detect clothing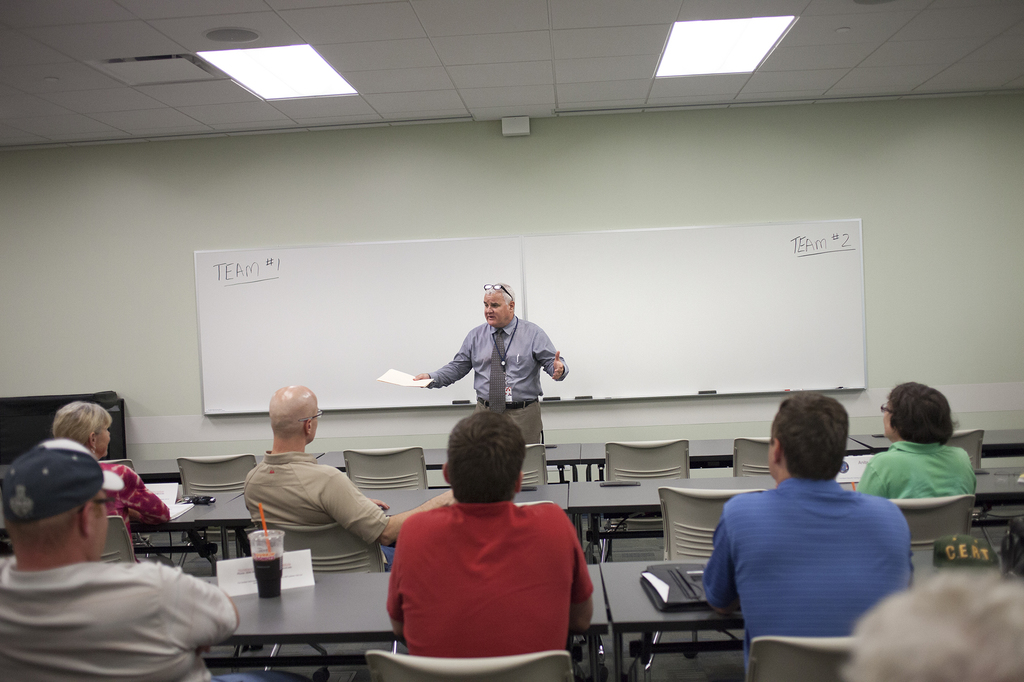
382/502/600/659
